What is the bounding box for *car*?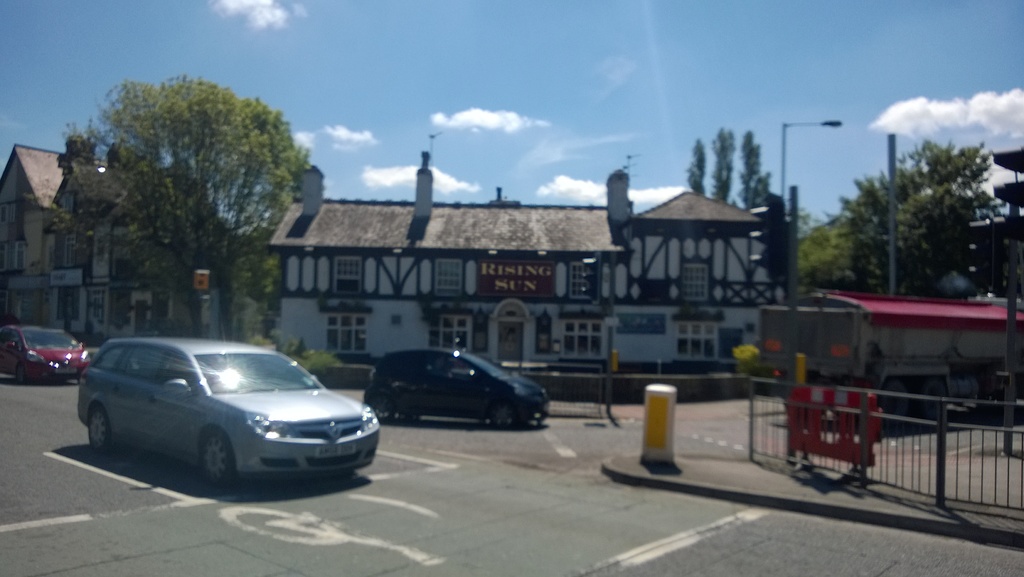
x1=65, y1=330, x2=383, y2=487.
